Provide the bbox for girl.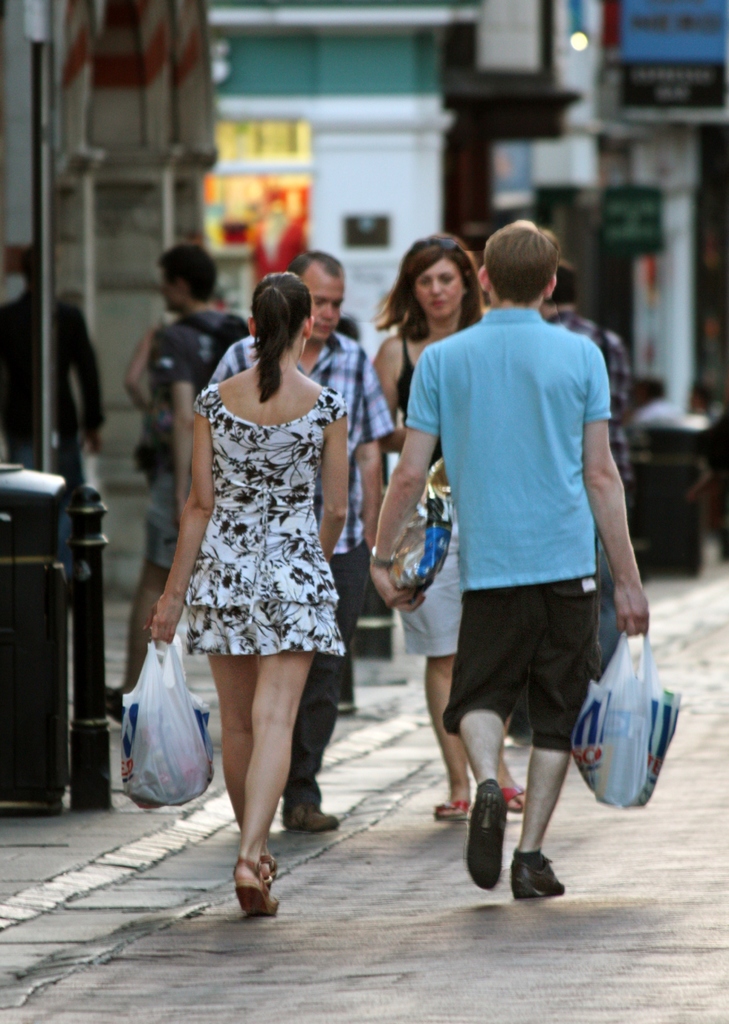
bbox=(142, 267, 346, 922).
